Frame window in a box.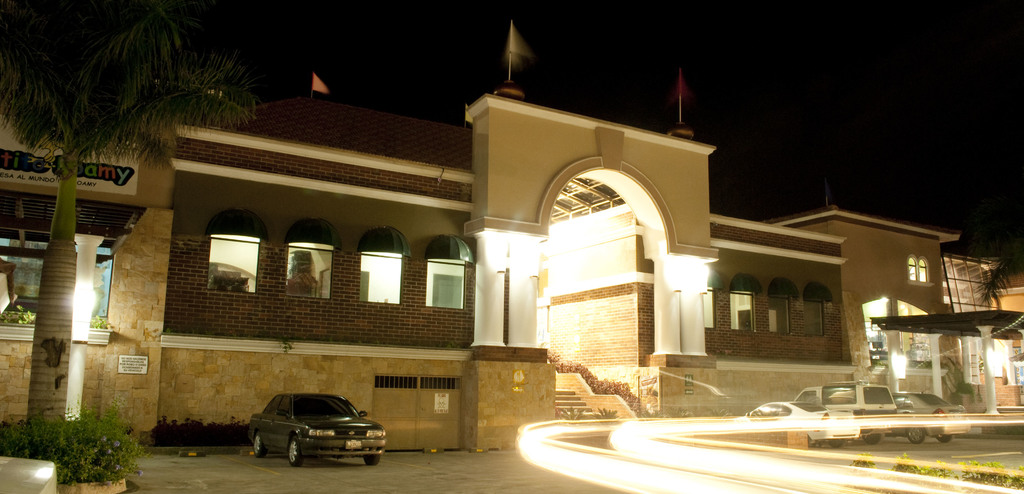
(left=286, top=240, right=333, bottom=302).
